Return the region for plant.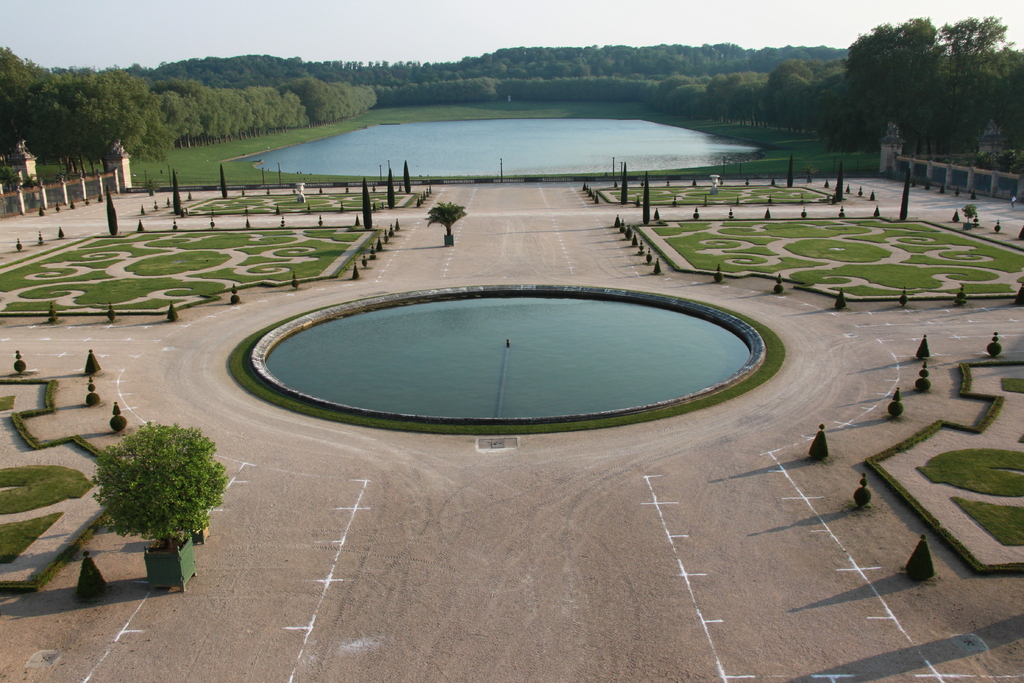
(x1=0, y1=511, x2=68, y2=568).
